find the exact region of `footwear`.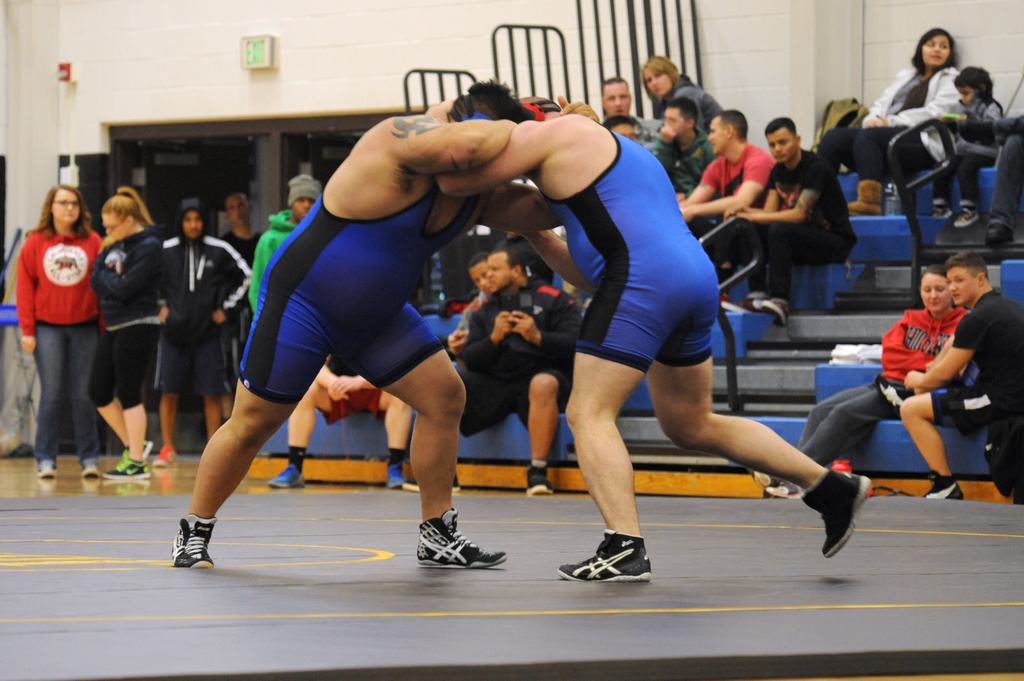
Exact region: locate(761, 298, 790, 328).
